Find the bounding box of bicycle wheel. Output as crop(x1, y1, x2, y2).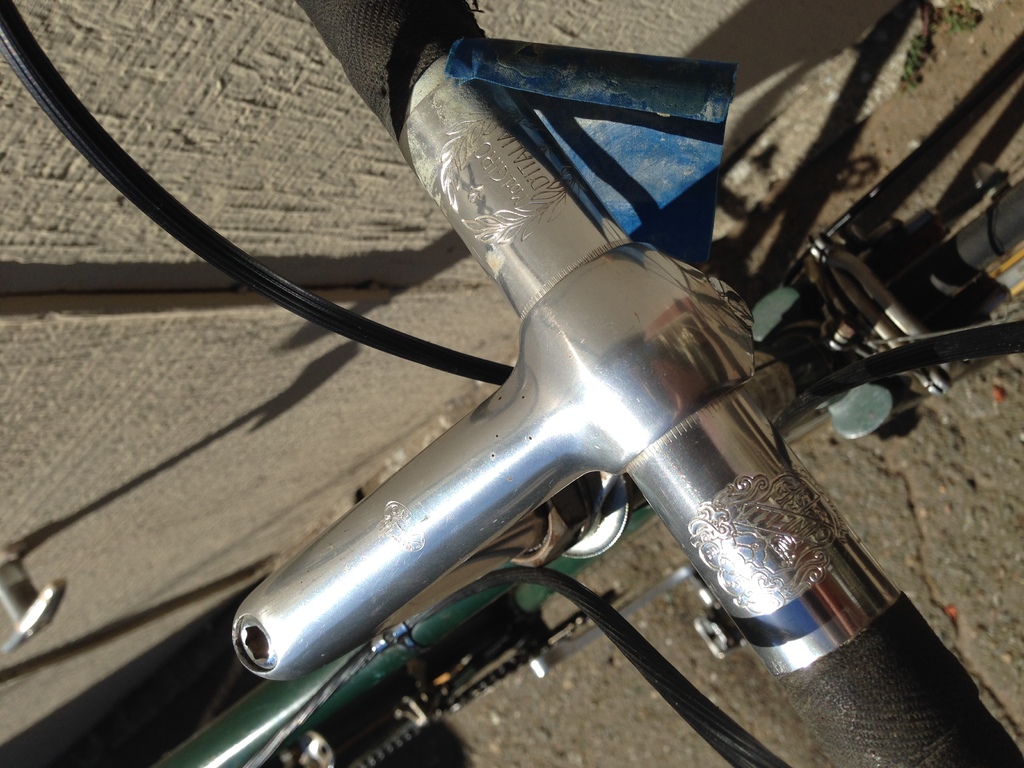
crop(856, 183, 1023, 384).
